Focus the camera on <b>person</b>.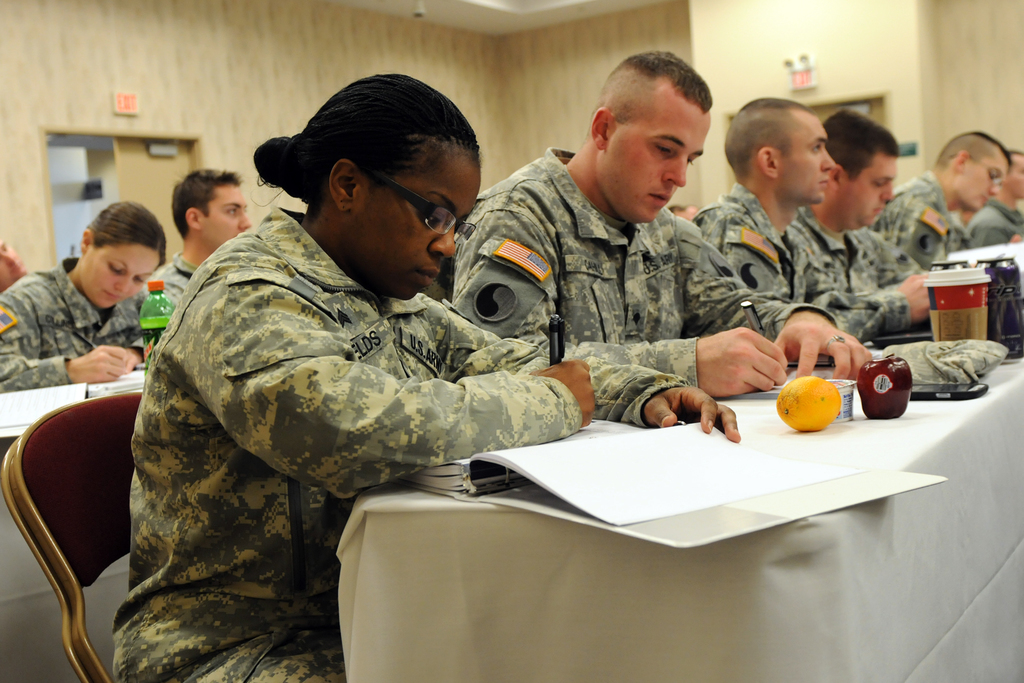
Focus region: pyautogui.locateOnScreen(873, 126, 1016, 273).
